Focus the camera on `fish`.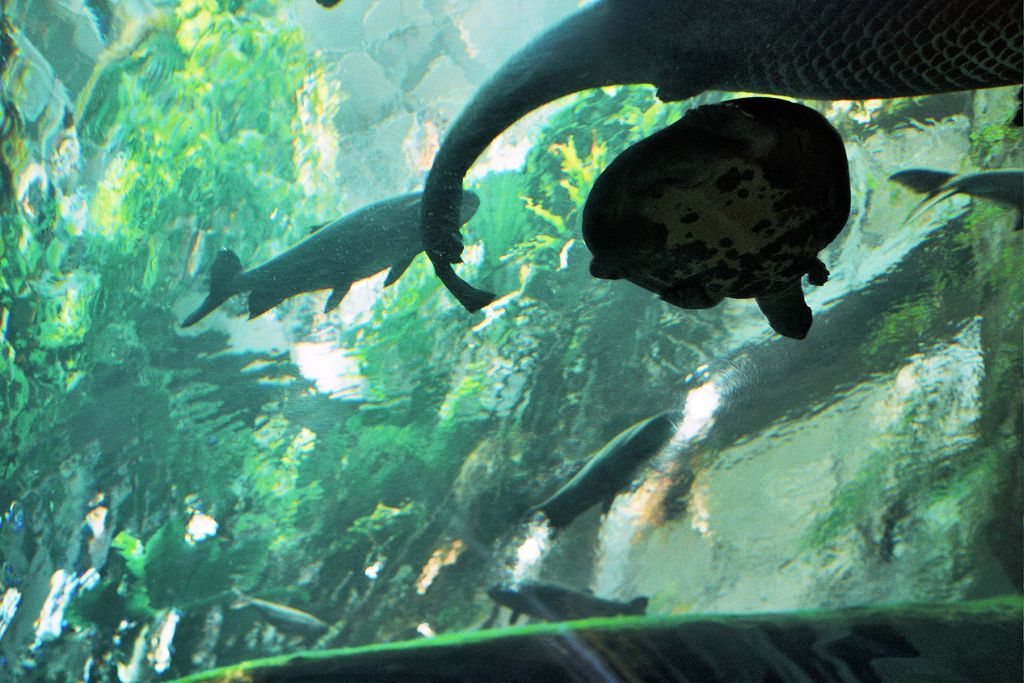
Focus region: (left=492, top=575, right=660, bottom=614).
